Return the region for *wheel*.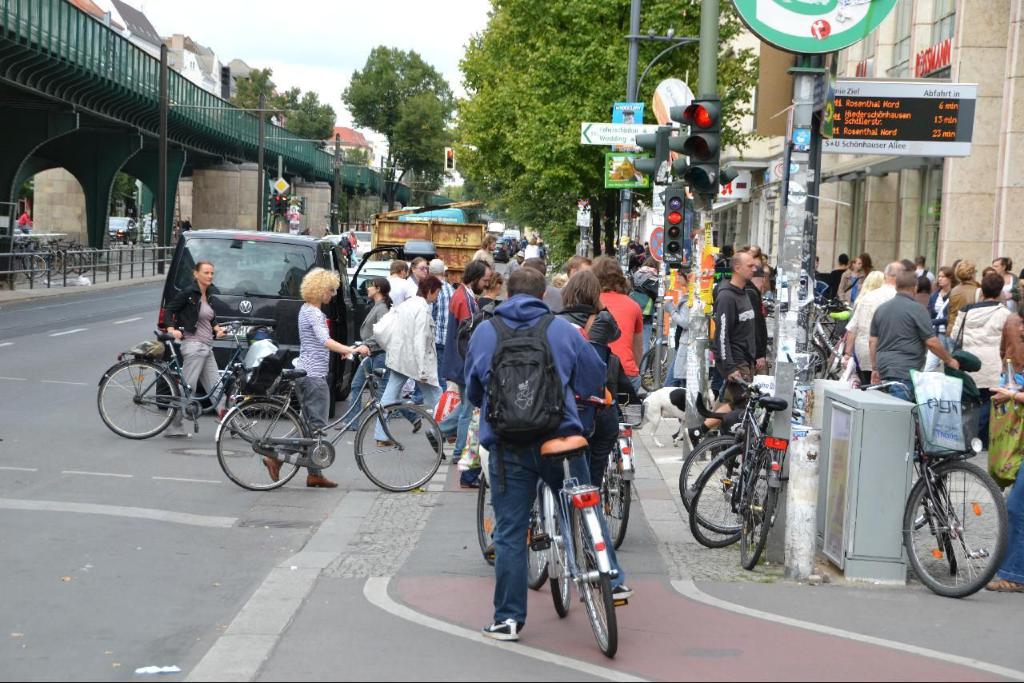
{"x1": 358, "y1": 403, "x2": 443, "y2": 491}.
